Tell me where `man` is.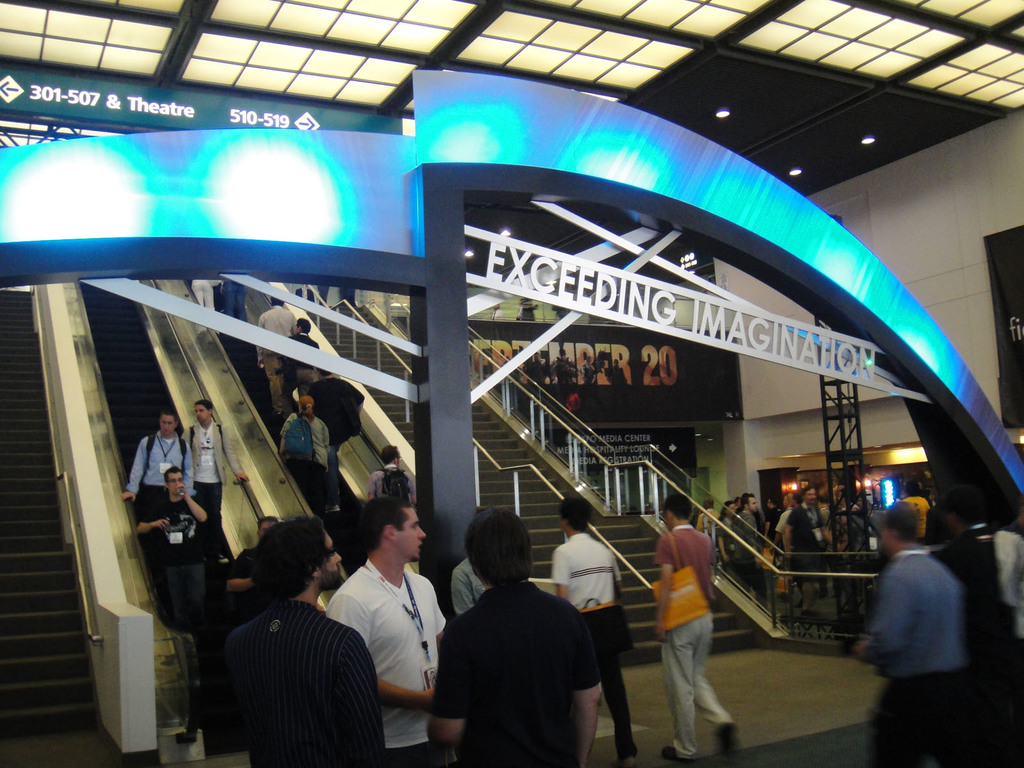
`man` is at x1=367 y1=442 x2=413 y2=505.
